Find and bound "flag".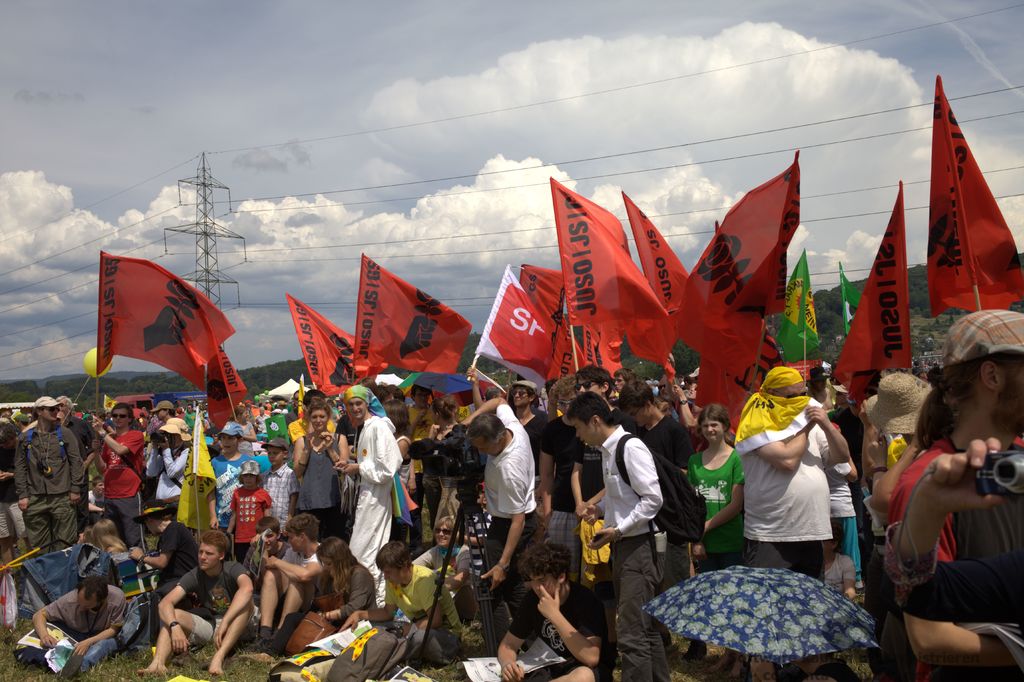
Bound: bbox(622, 184, 692, 303).
